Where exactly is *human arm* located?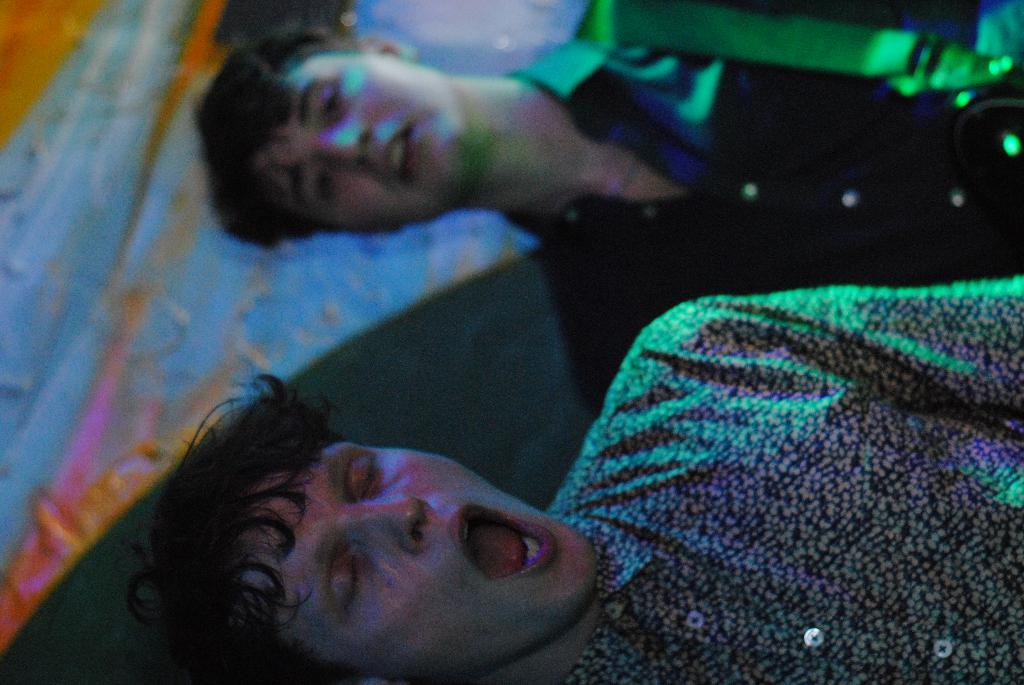
Its bounding box is left=620, top=286, right=1023, bottom=414.
